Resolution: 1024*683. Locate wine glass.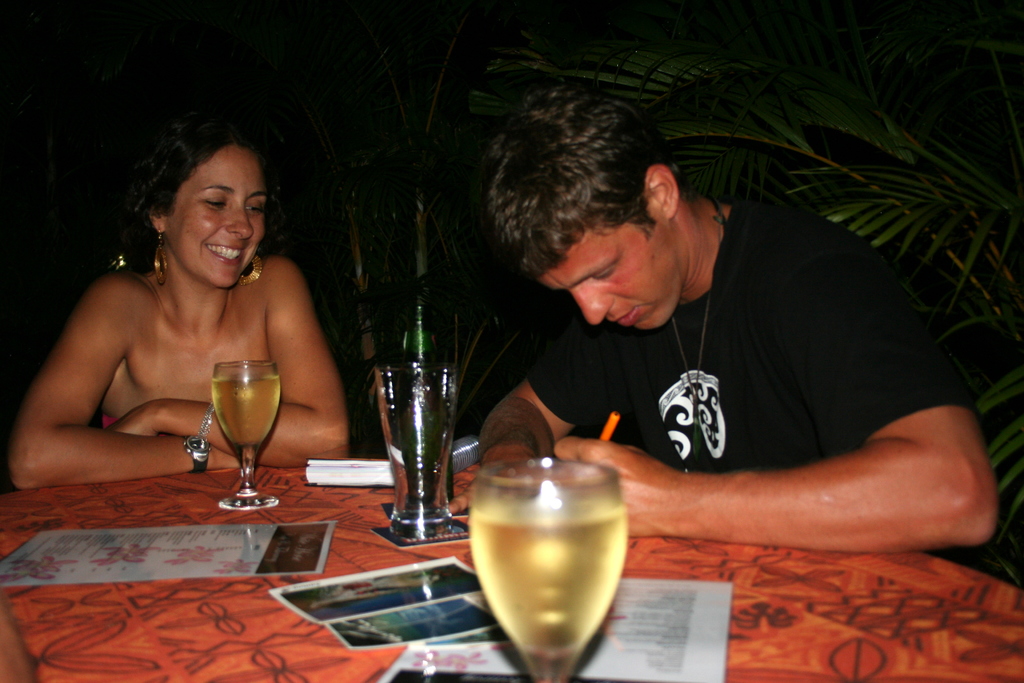
Rect(466, 462, 630, 681).
